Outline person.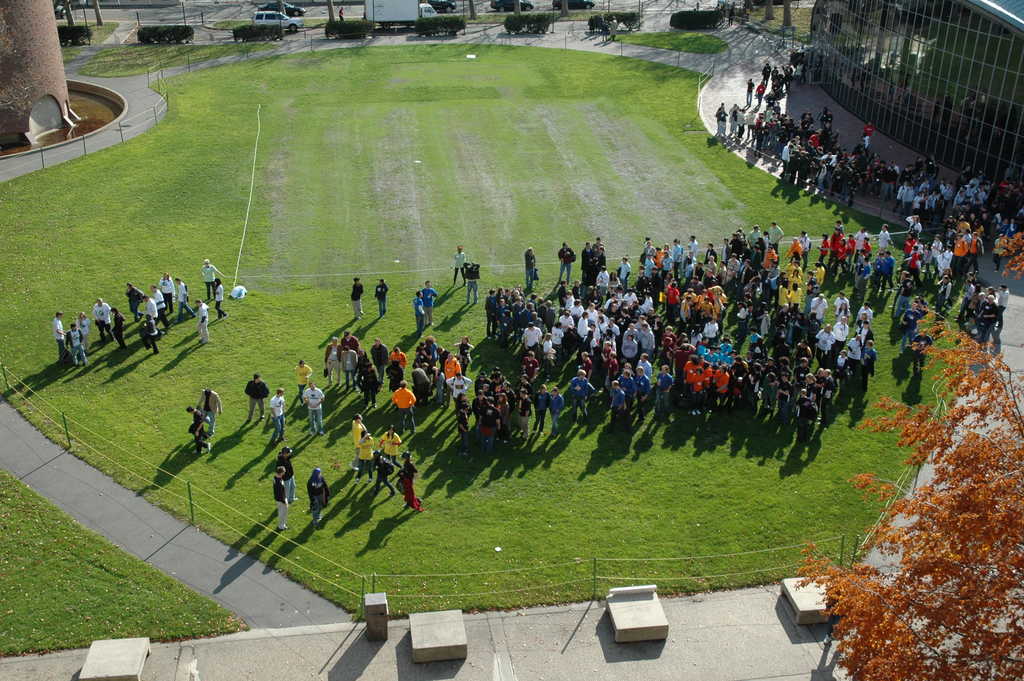
Outline: [left=716, top=4, right=720, bottom=12].
